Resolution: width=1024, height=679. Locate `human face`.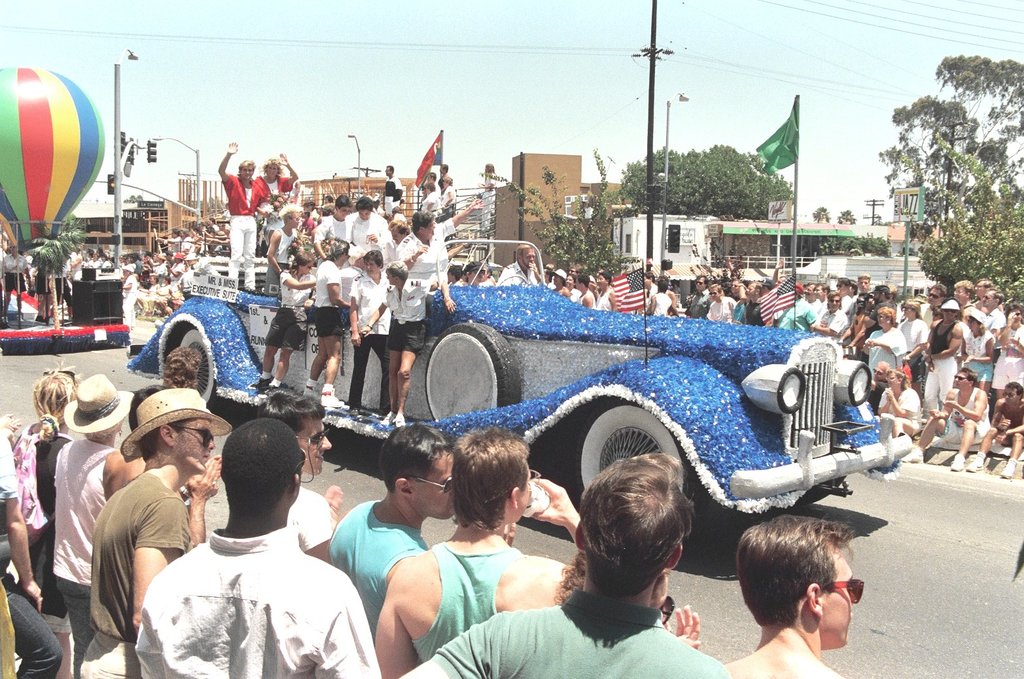
[left=747, top=280, right=756, bottom=295].
